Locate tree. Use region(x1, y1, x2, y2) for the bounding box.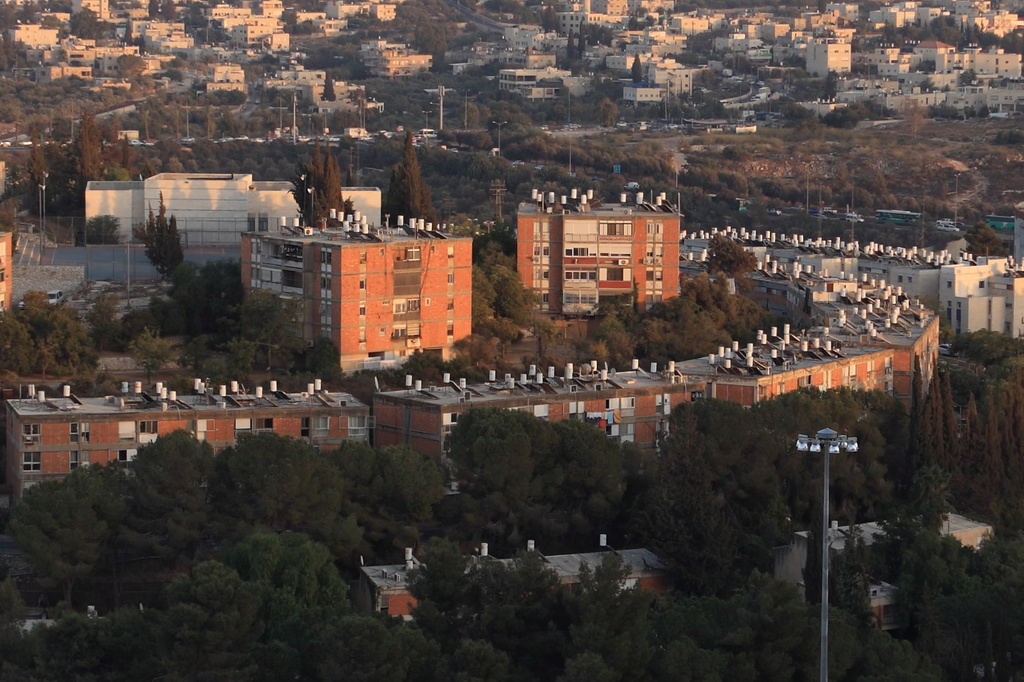
region(644, 404, 805, 589).
